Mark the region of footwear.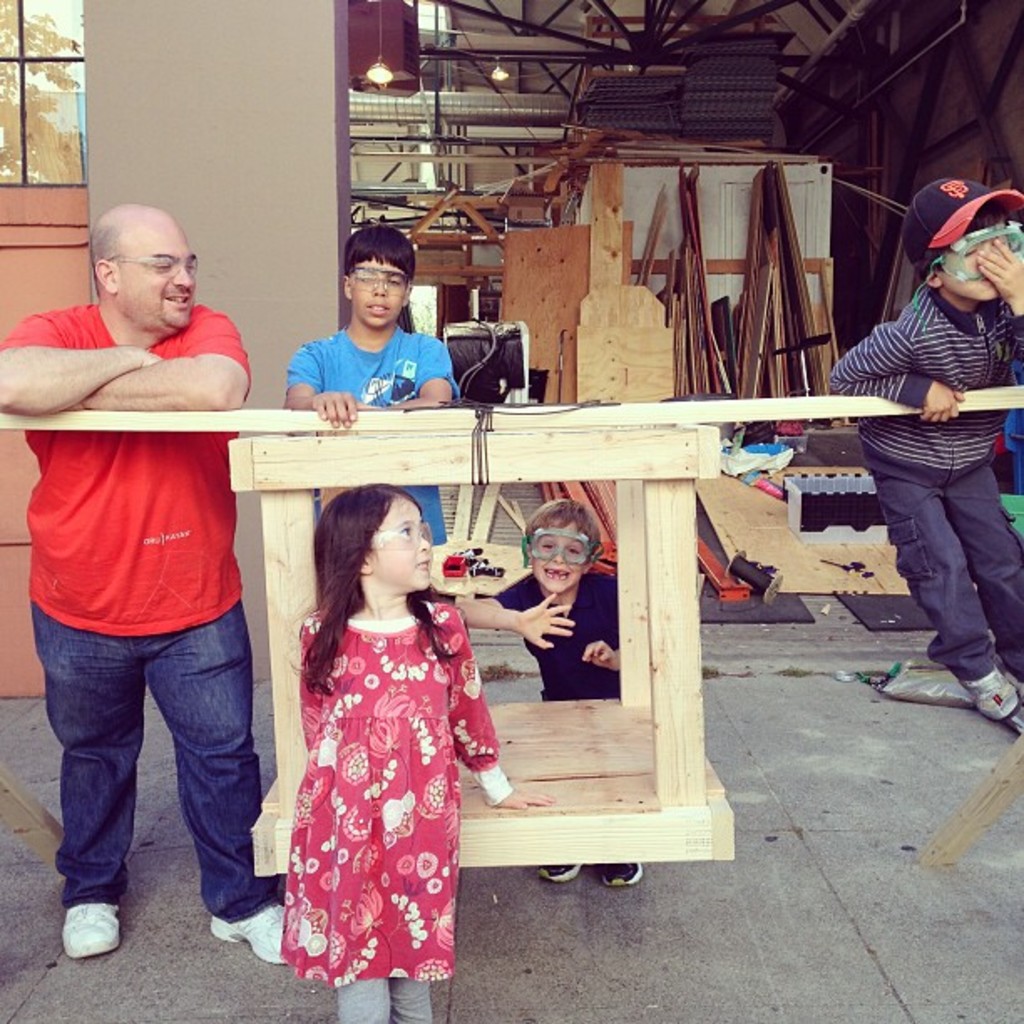
Region: pyautogui.locateOnScreen(970, 656, 1017, 718).
